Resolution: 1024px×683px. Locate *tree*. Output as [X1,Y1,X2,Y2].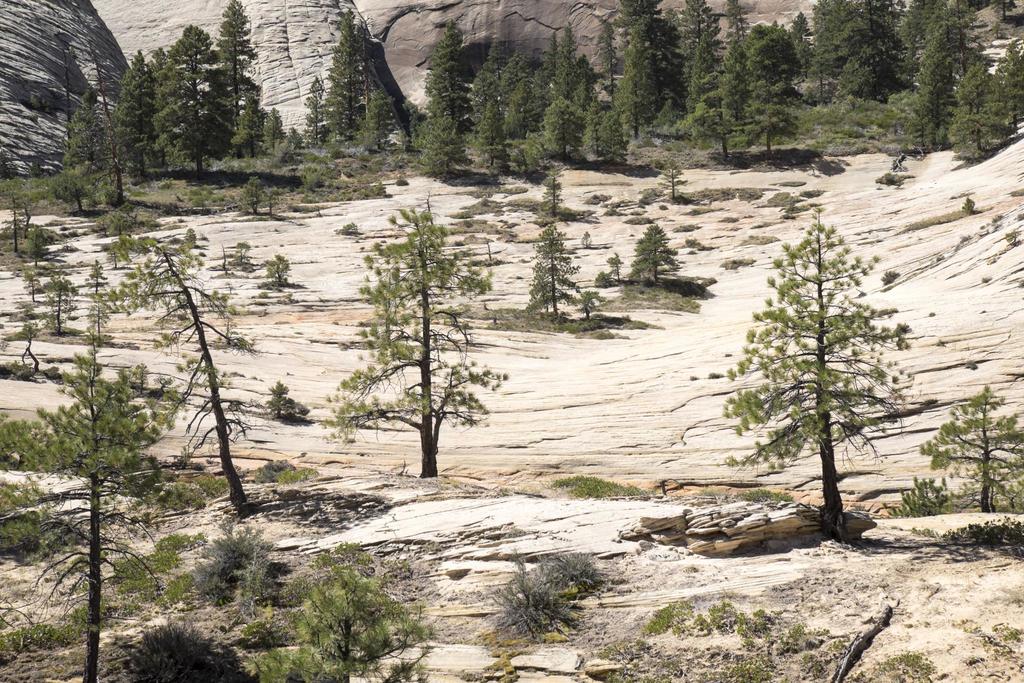
[109,227,270,514].
